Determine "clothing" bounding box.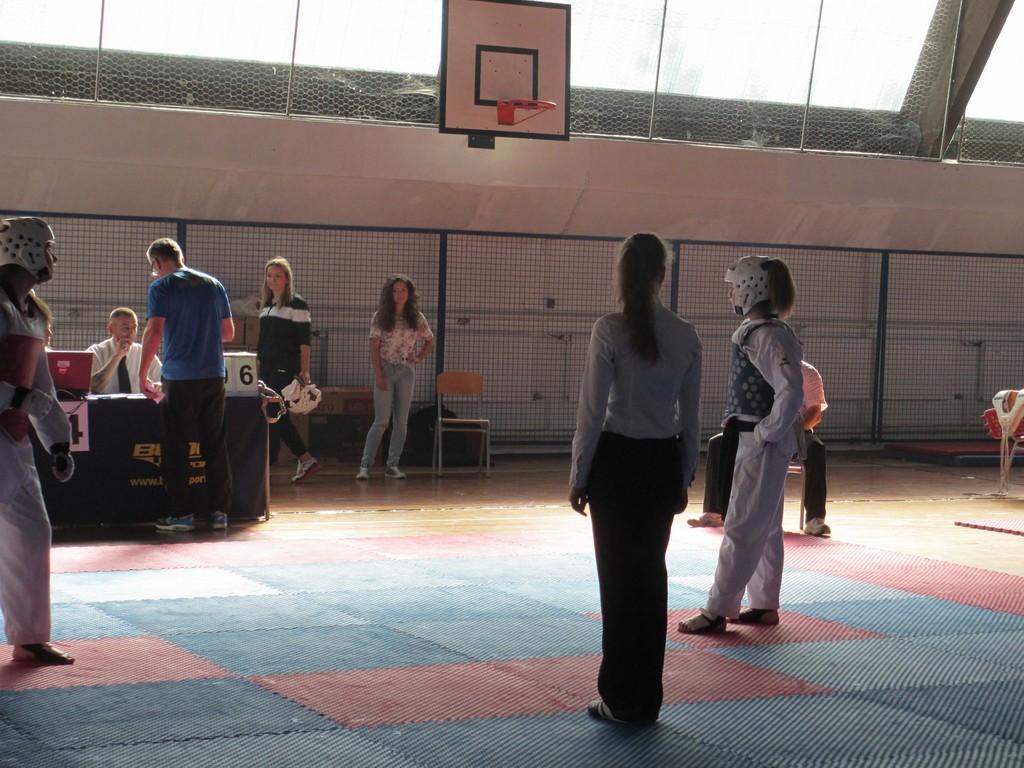
Determined: (left=694, top=331, right=790, bottom=620).
